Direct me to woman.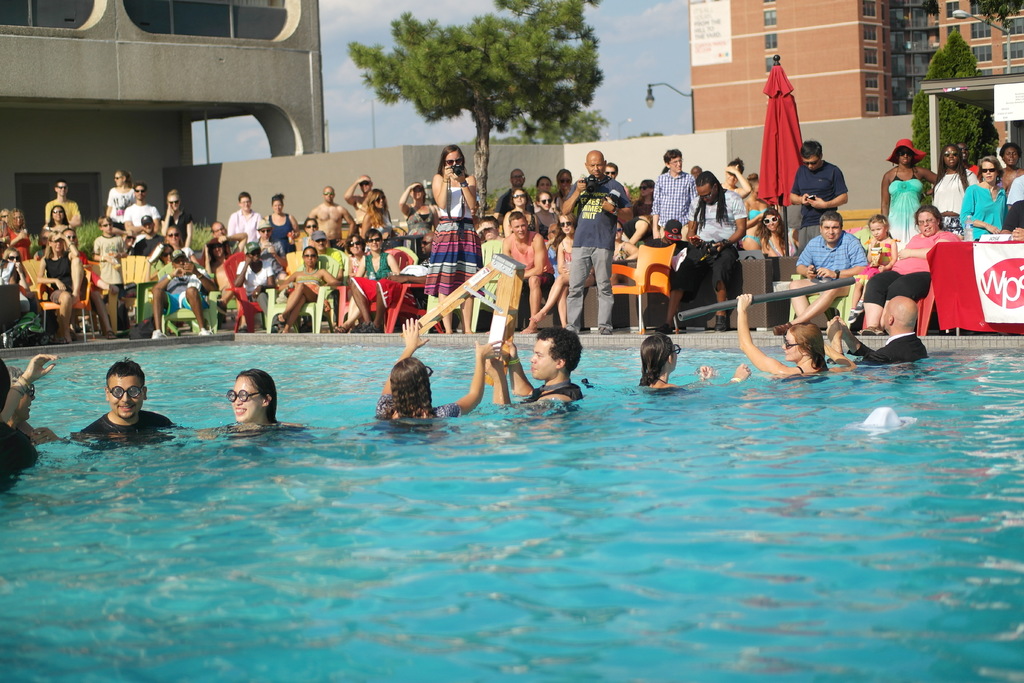
Direction: <bbox>422, 142, 484, 334</bbox>.
